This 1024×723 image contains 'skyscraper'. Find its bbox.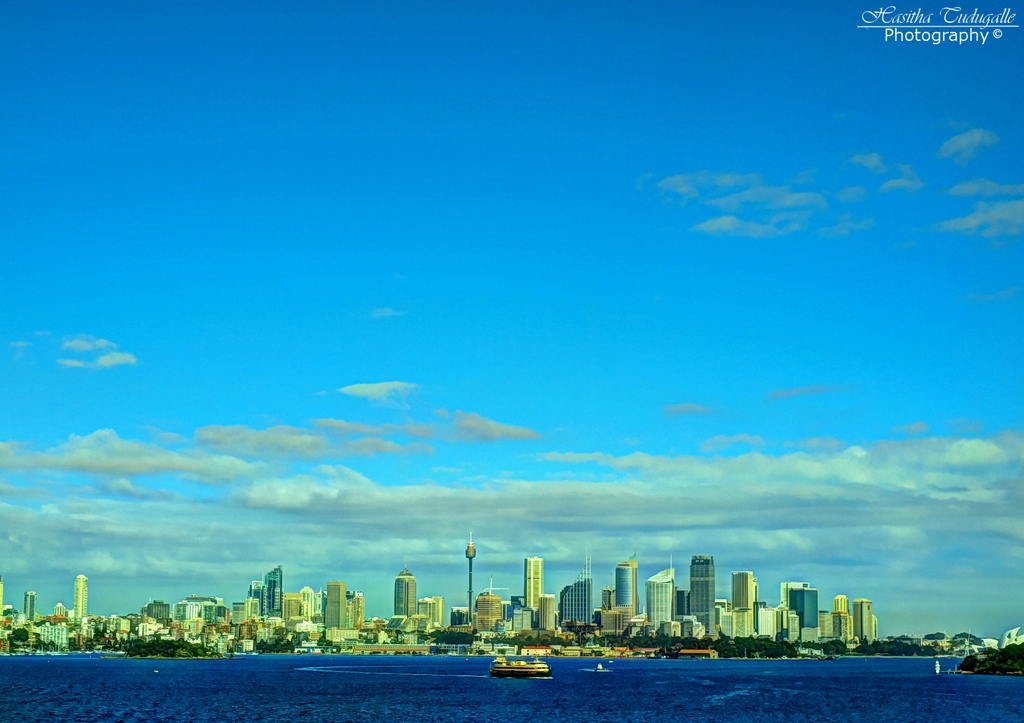
{"left": 730, "top": 570, "right": 754, "bottom": 612}.
